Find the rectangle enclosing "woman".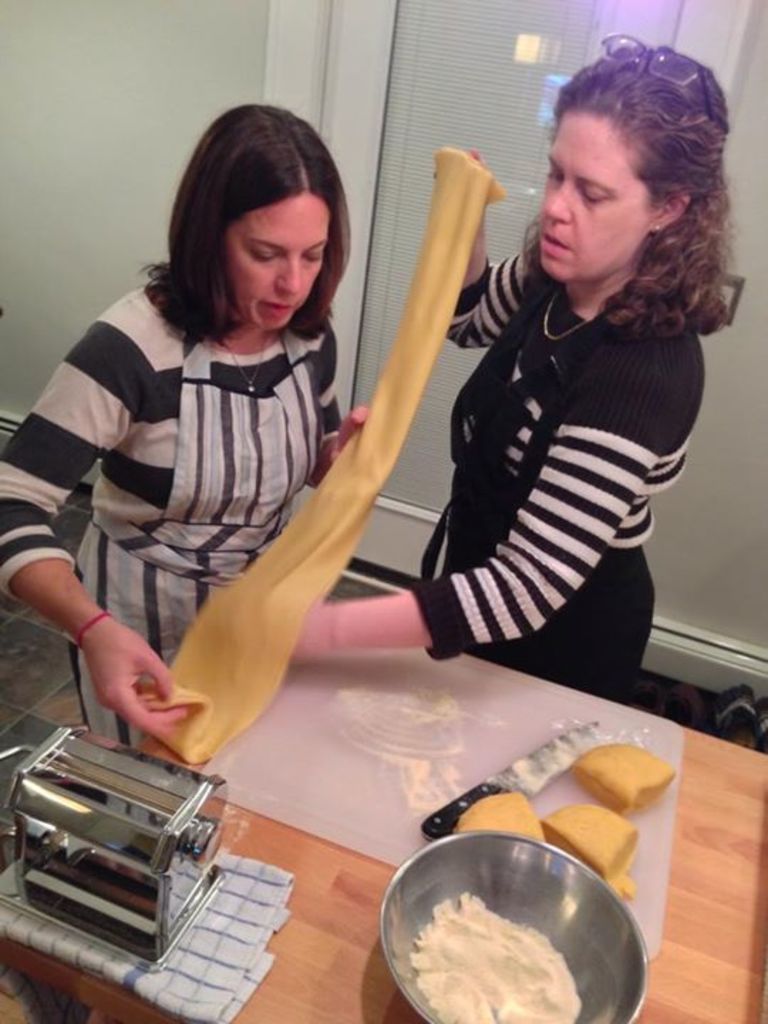
<region>375, 77, 718, 714</region>.
